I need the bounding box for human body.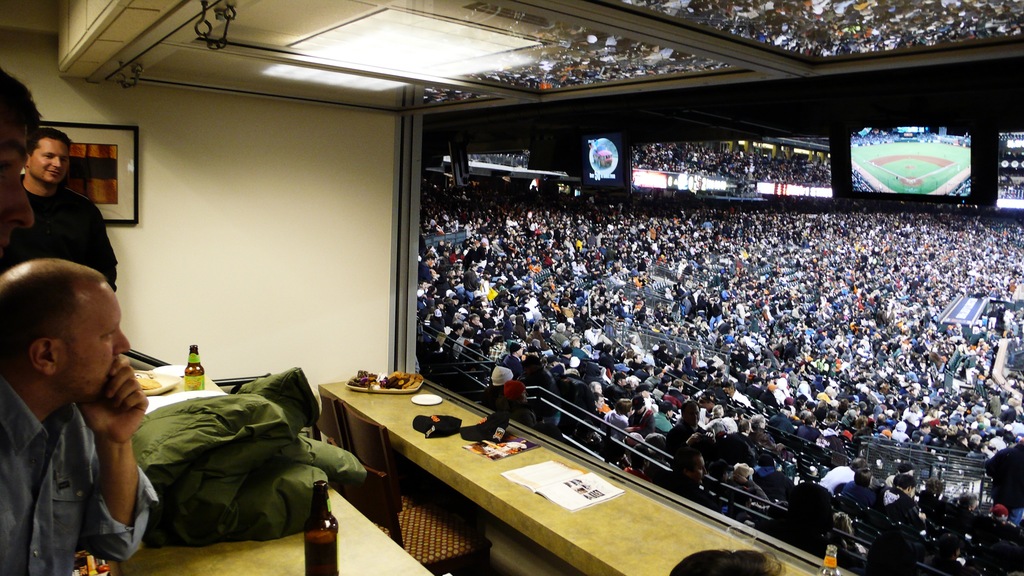
Here it is: rect(442, 301, 446, 303).
